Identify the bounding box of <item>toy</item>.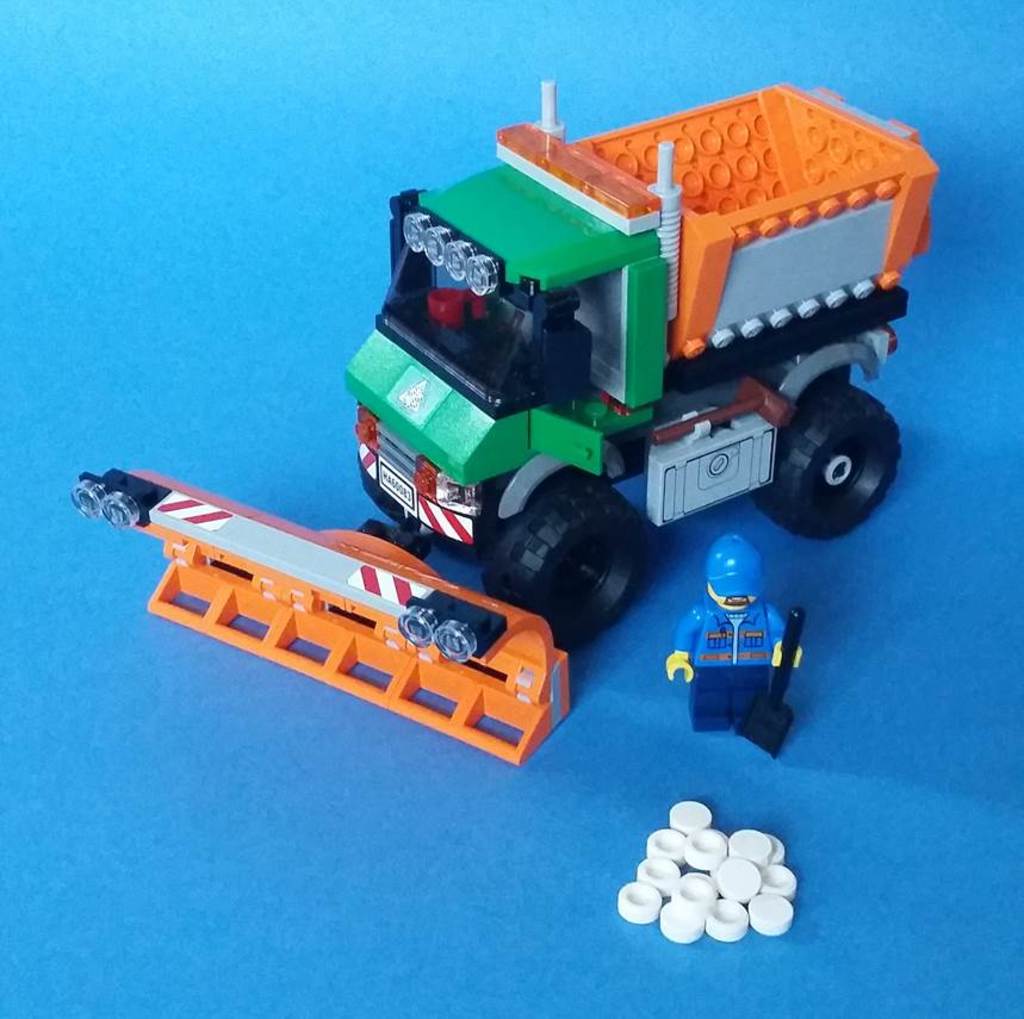
crop(702, 896, 746, 942).
